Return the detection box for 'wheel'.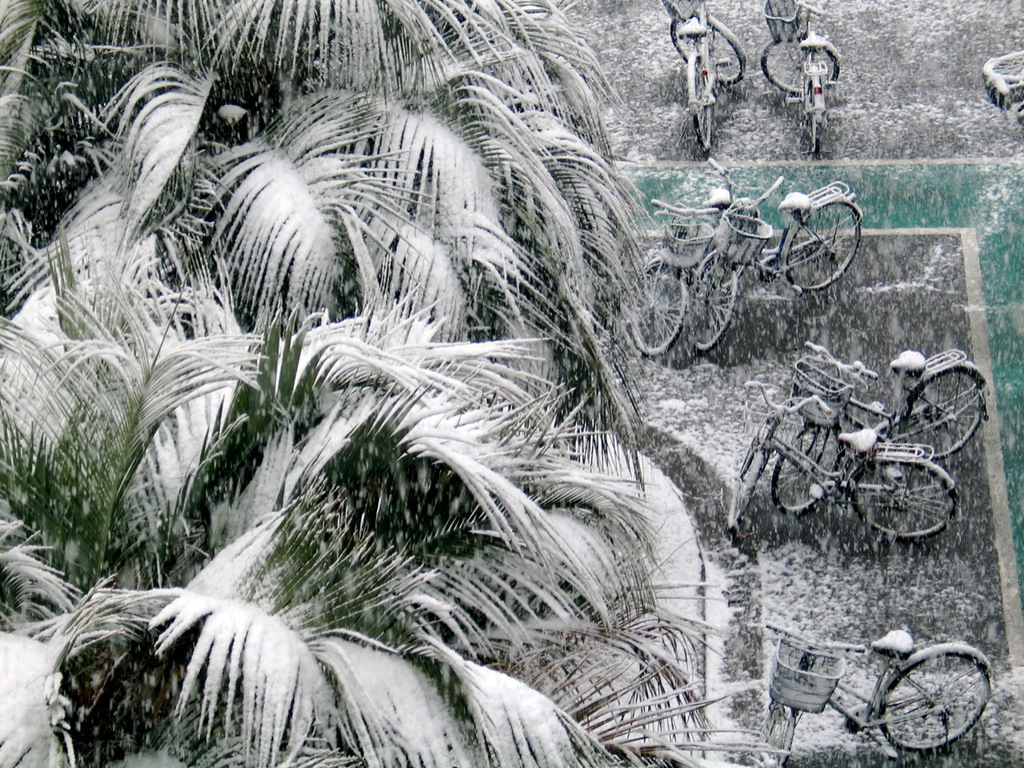
bbox=[633, 257, 689, 361].
